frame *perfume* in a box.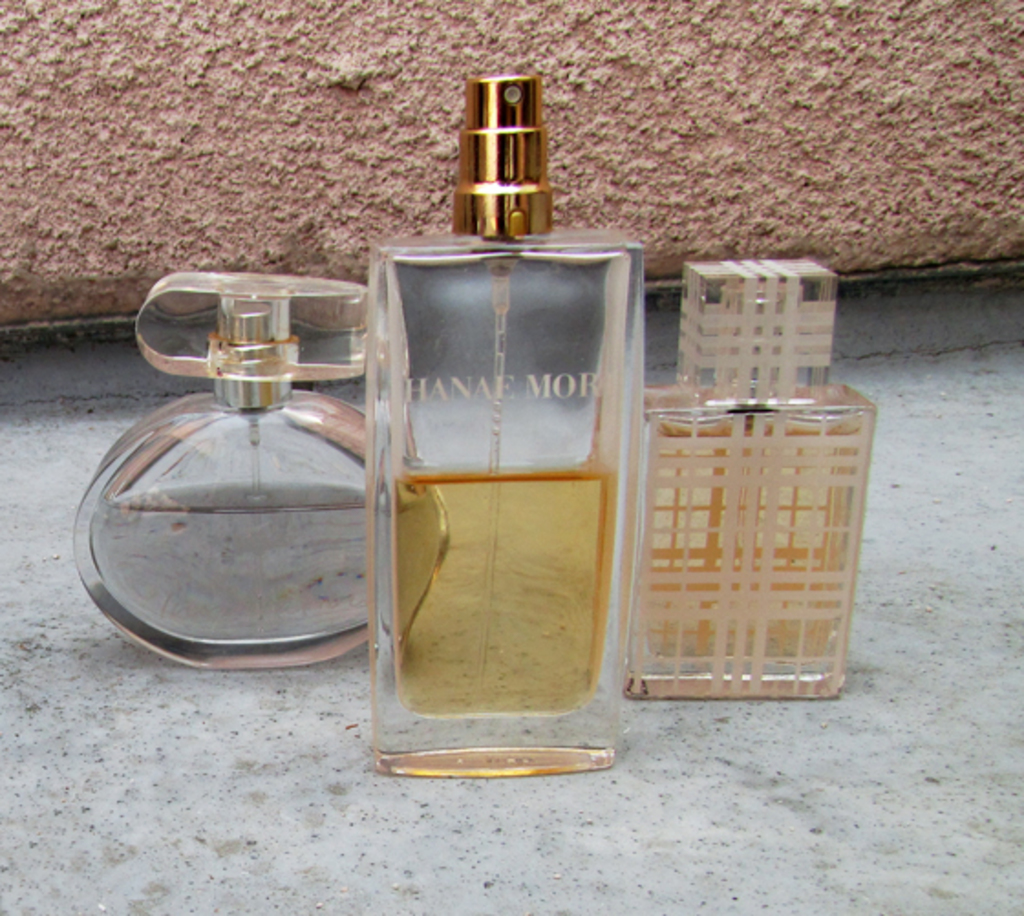
box=[622, 260, 881, 702].
